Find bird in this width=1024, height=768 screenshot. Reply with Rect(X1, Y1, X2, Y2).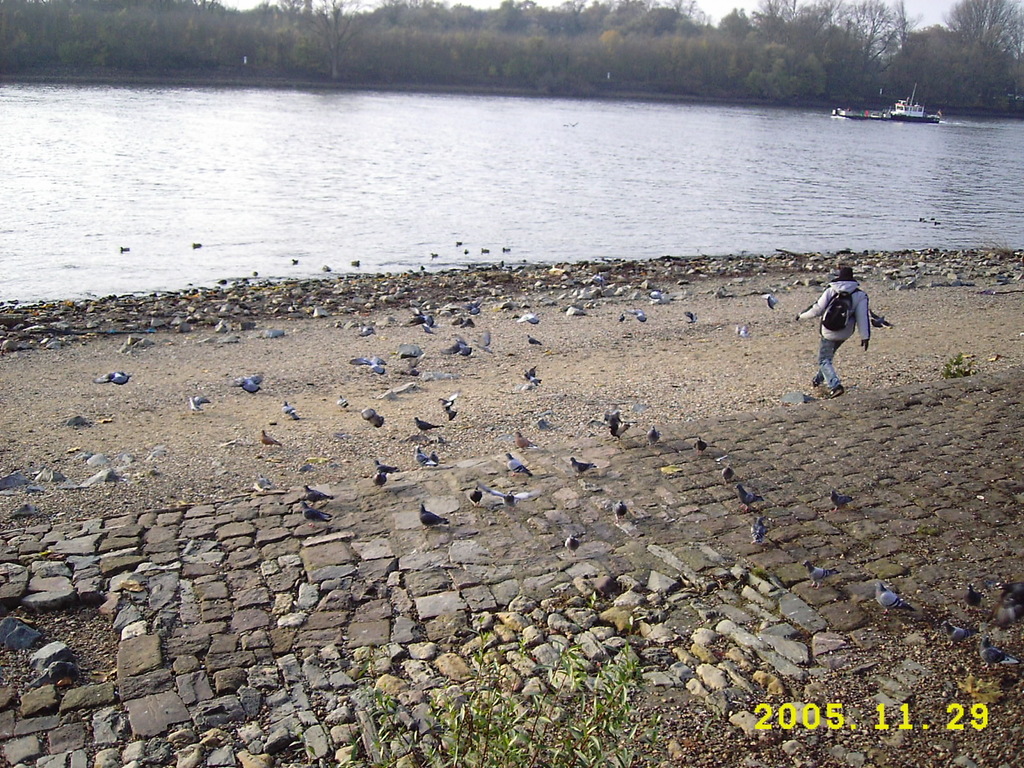
Rect(461, 297, 486, 316).
